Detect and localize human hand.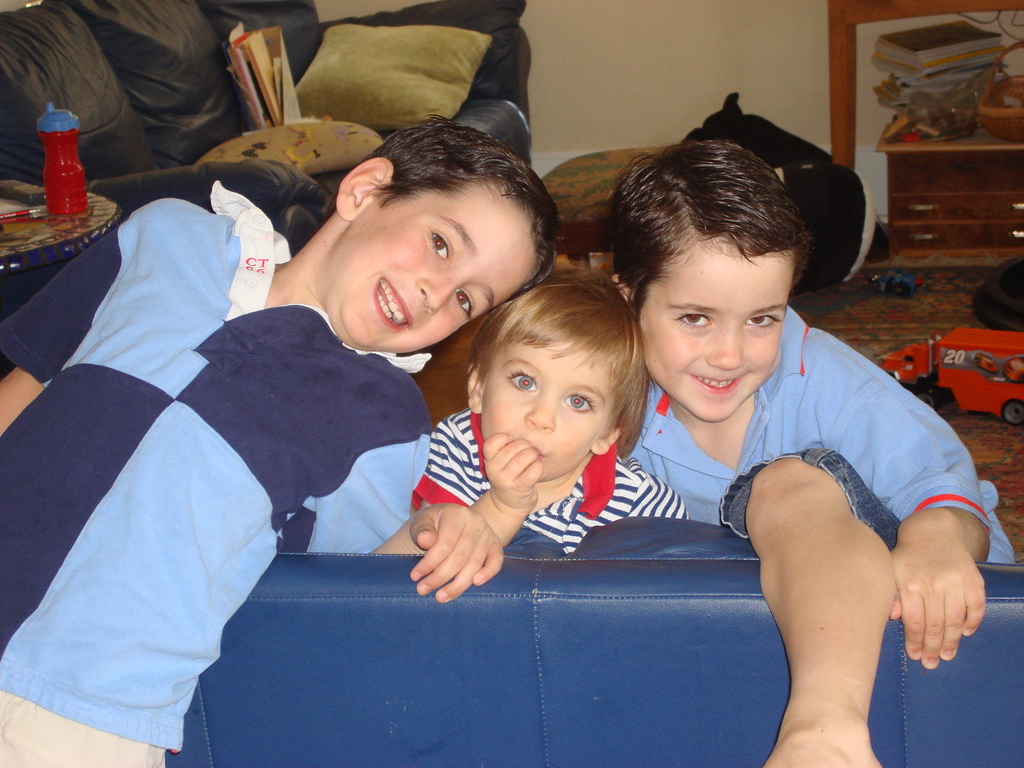
Localized at (left=888, top=512, right=984, bottom=671).
